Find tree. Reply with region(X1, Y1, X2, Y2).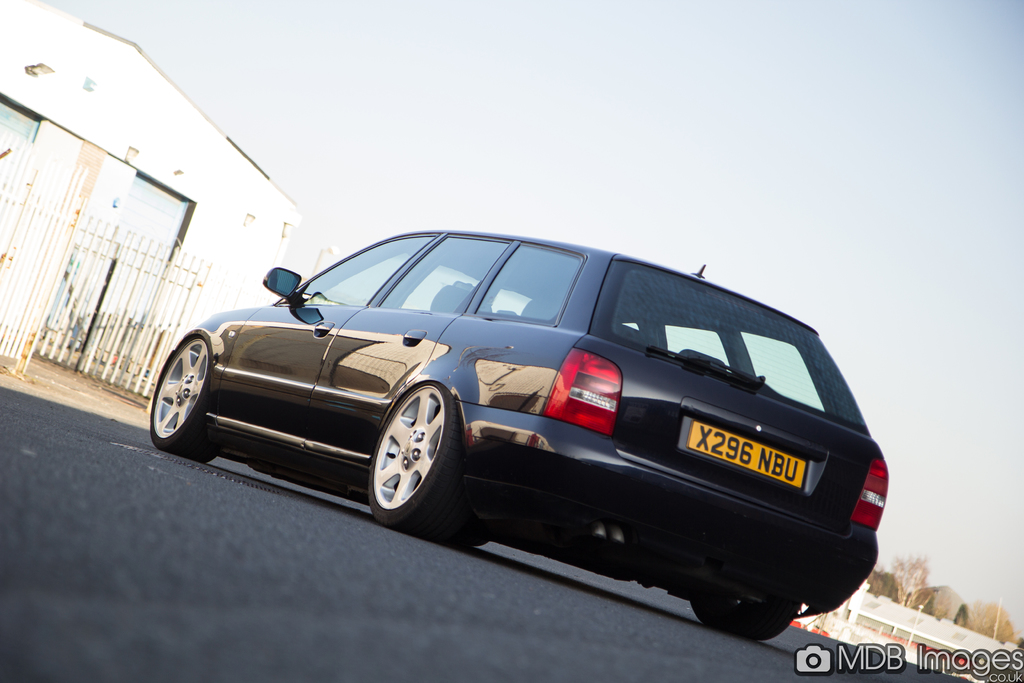
region(889, 551, 930, 604).
